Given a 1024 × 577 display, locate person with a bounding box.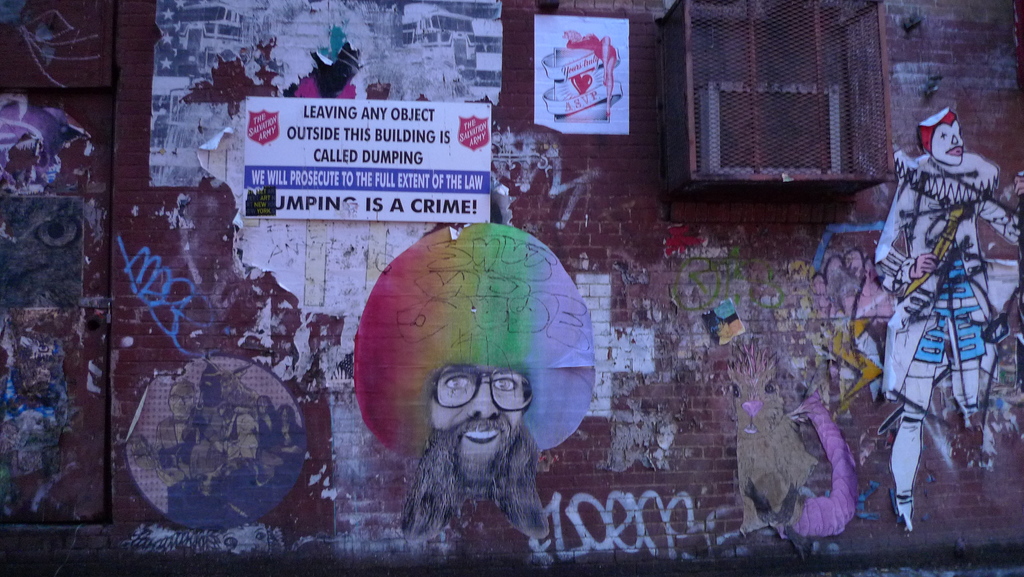
Located: left=853, top=119, right=1023, bottom=518.
